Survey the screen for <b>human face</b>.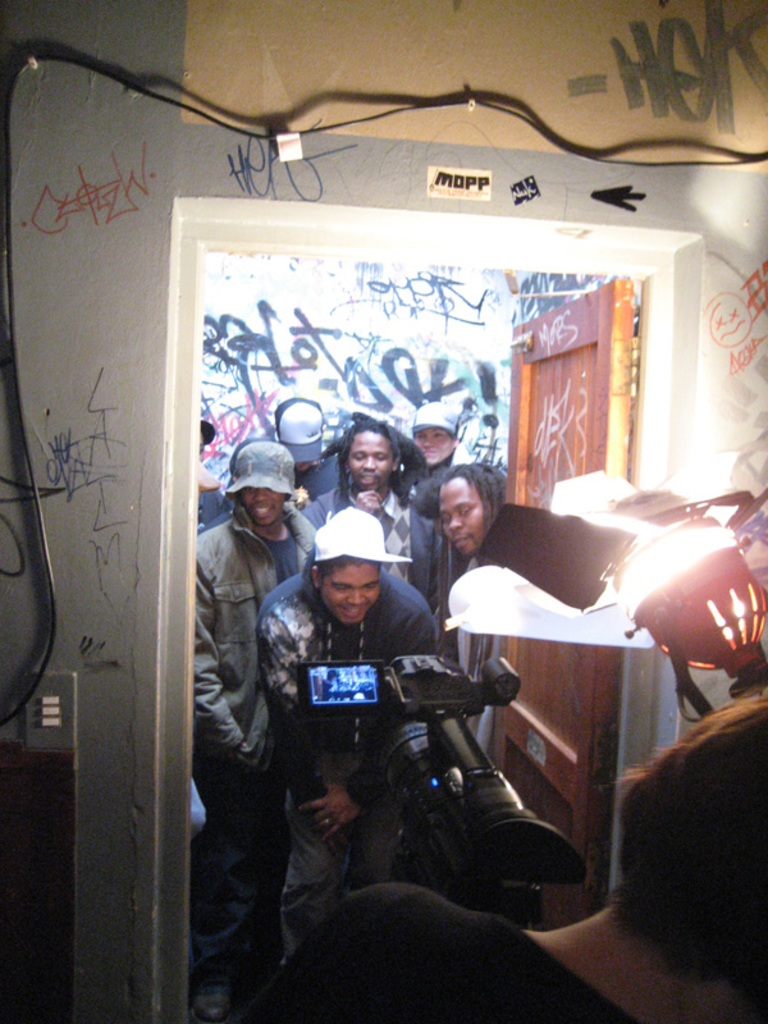
Survey found: box=[415, 429, 453, 465].
